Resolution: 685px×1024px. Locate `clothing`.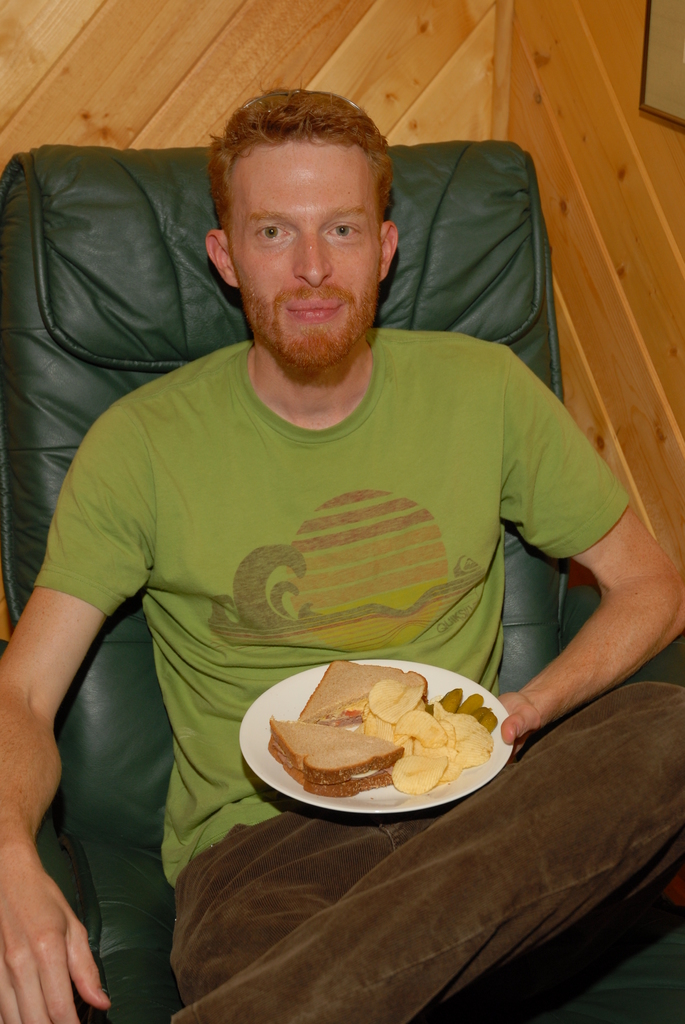
(39, 244, 618, 930).
